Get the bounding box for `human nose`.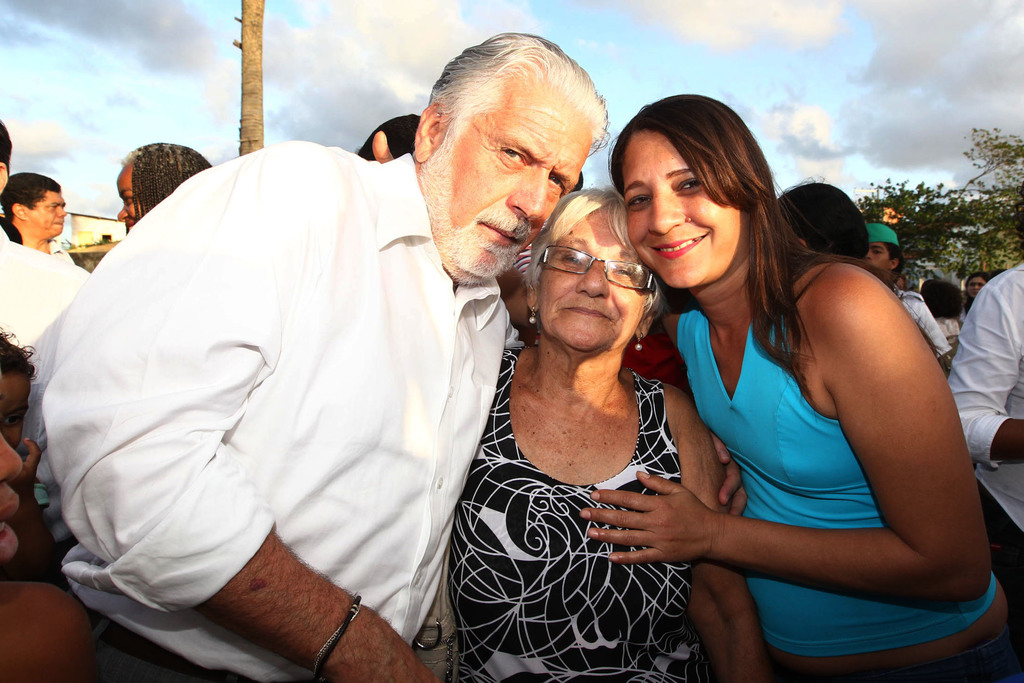
bbox(56, 206, 67, 217).
